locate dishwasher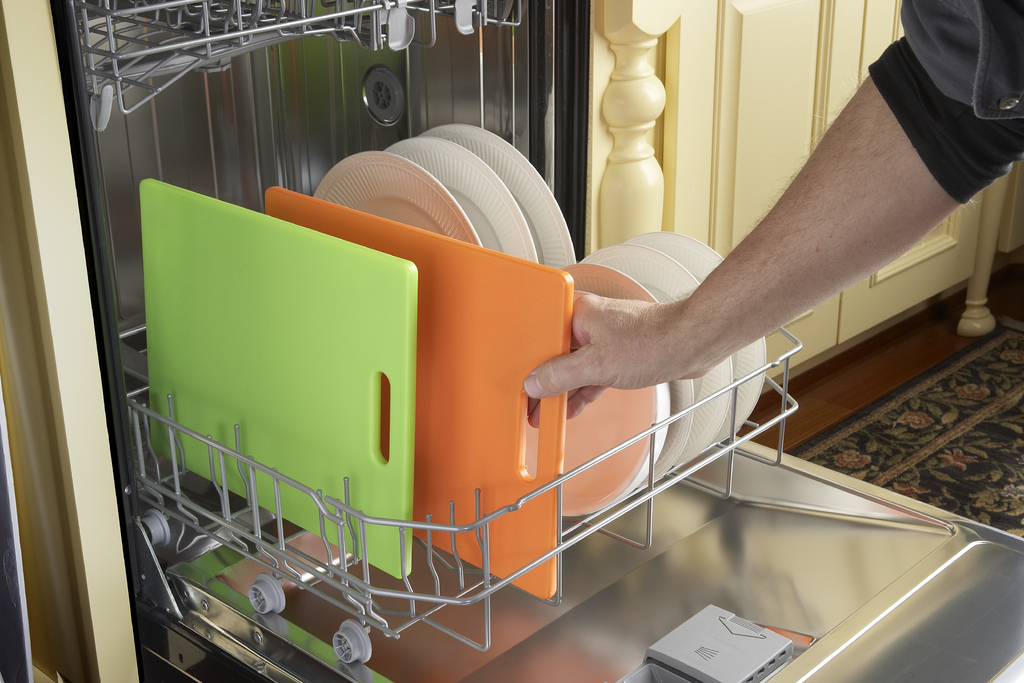
(49, 0, 1023, 682)
